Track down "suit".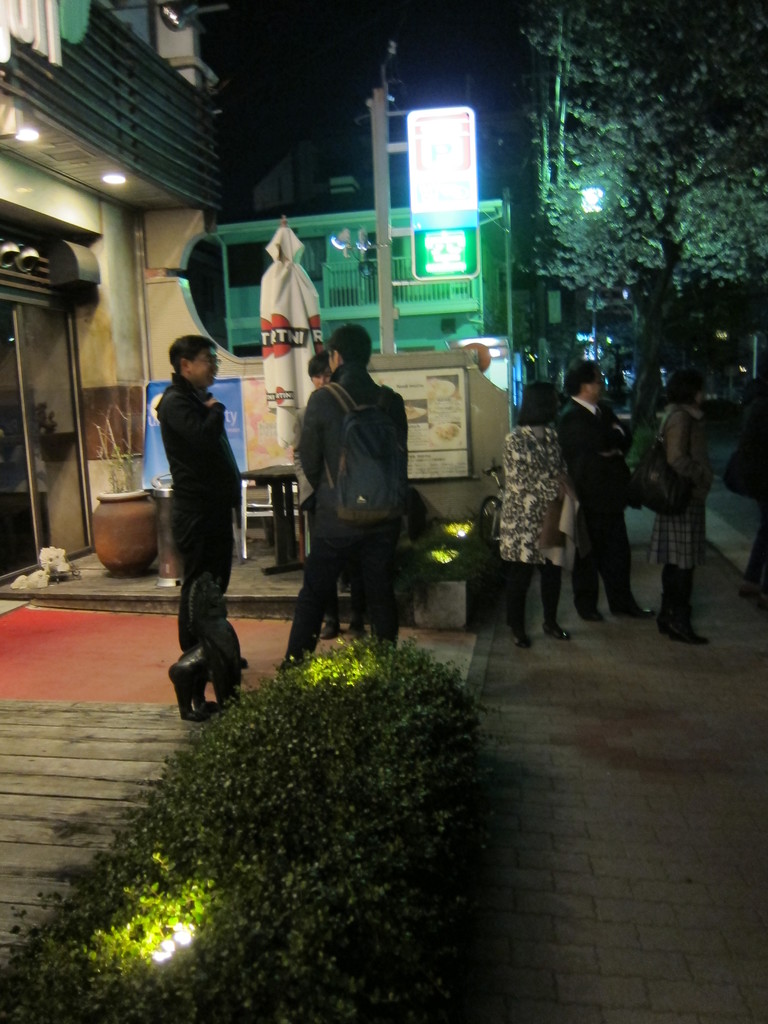
Tracked to [161,377,231,680].
